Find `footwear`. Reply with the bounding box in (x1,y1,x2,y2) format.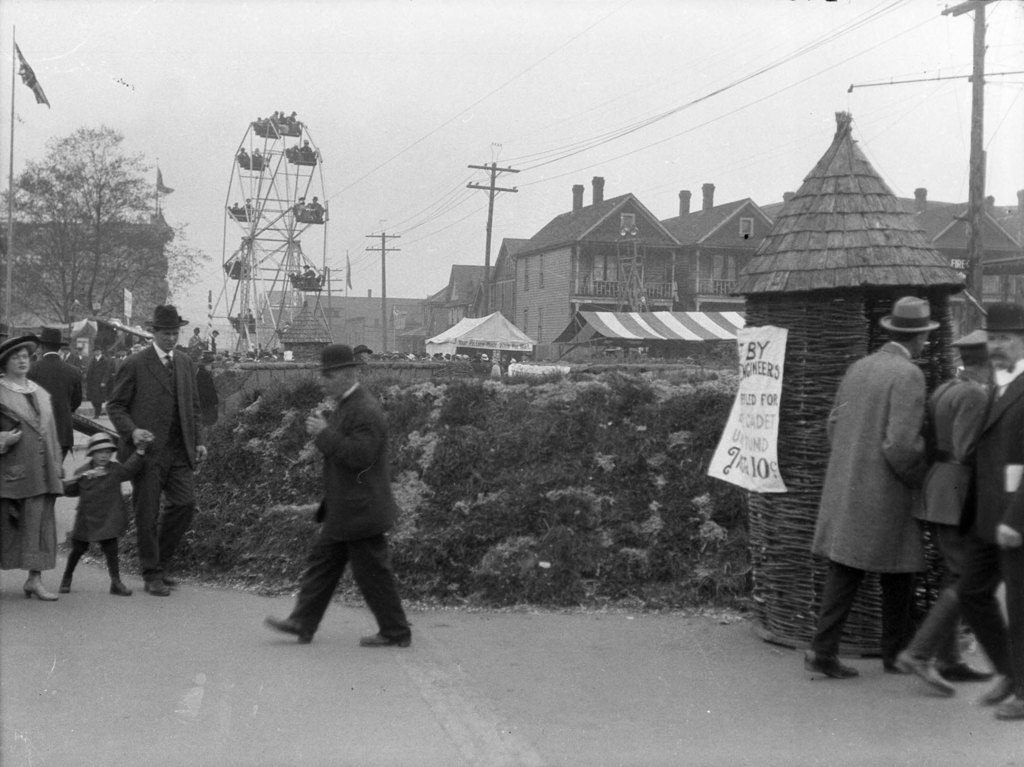
(360,632,414,648).
